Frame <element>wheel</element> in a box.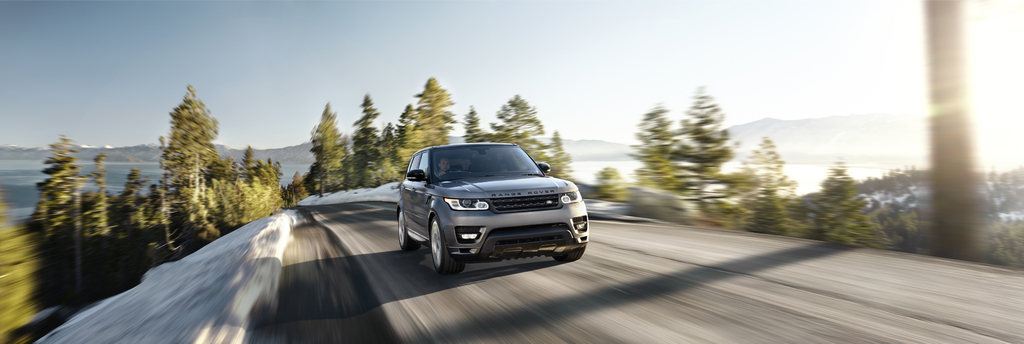
<region>554, 249, 584, 261</region>.
